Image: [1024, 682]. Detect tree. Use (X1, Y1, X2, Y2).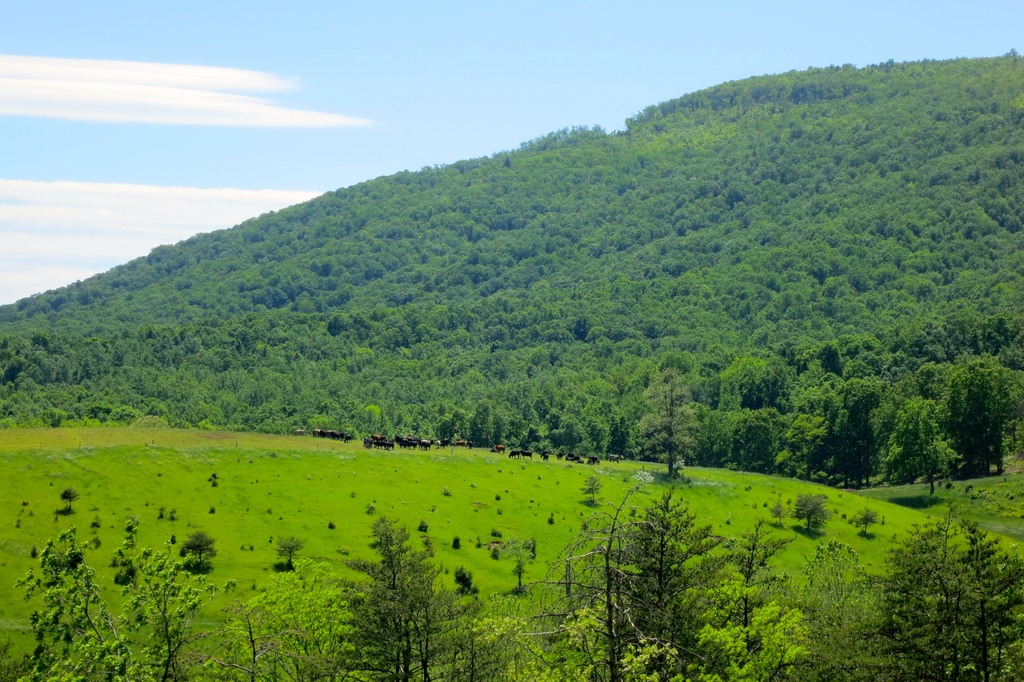
(841, 396, 874, 490).
